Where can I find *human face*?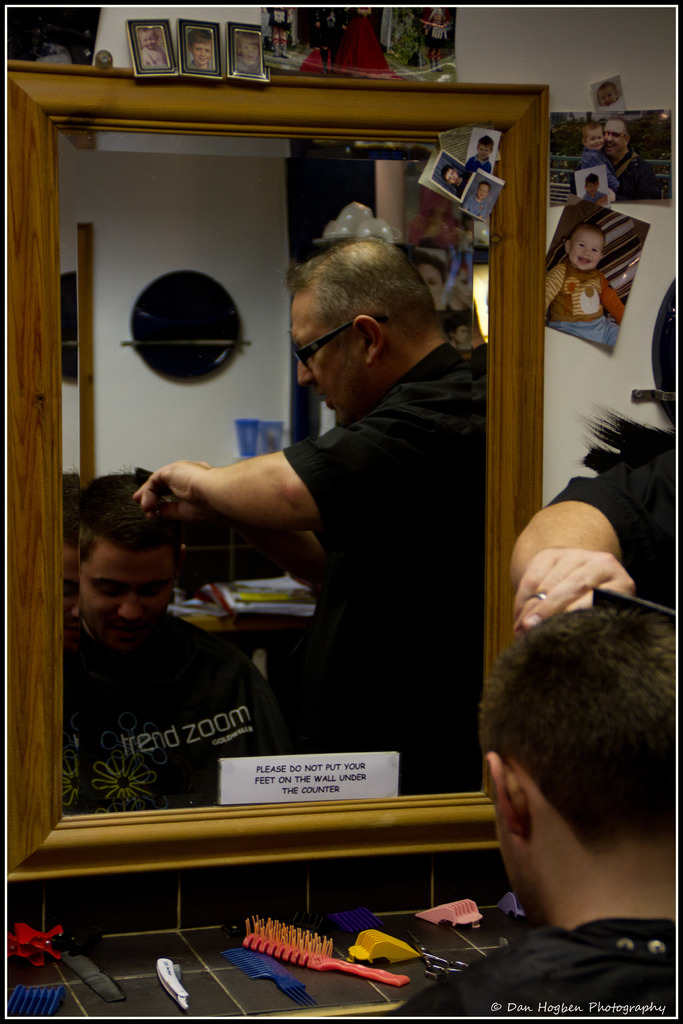
You can find it at 599:87:616:109.
